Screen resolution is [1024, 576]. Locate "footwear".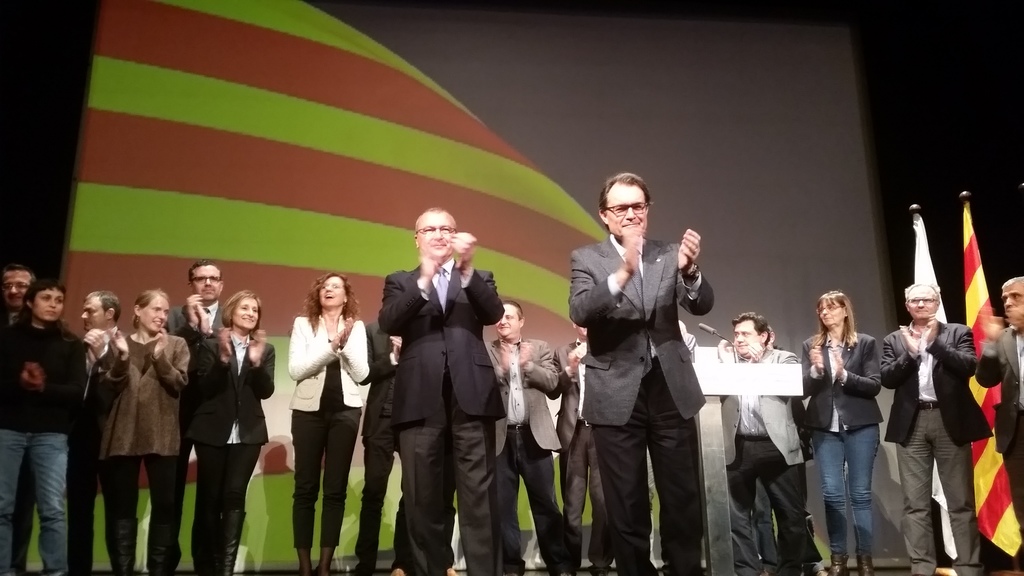
(left=445, top=568, right=457, bottom=575).
